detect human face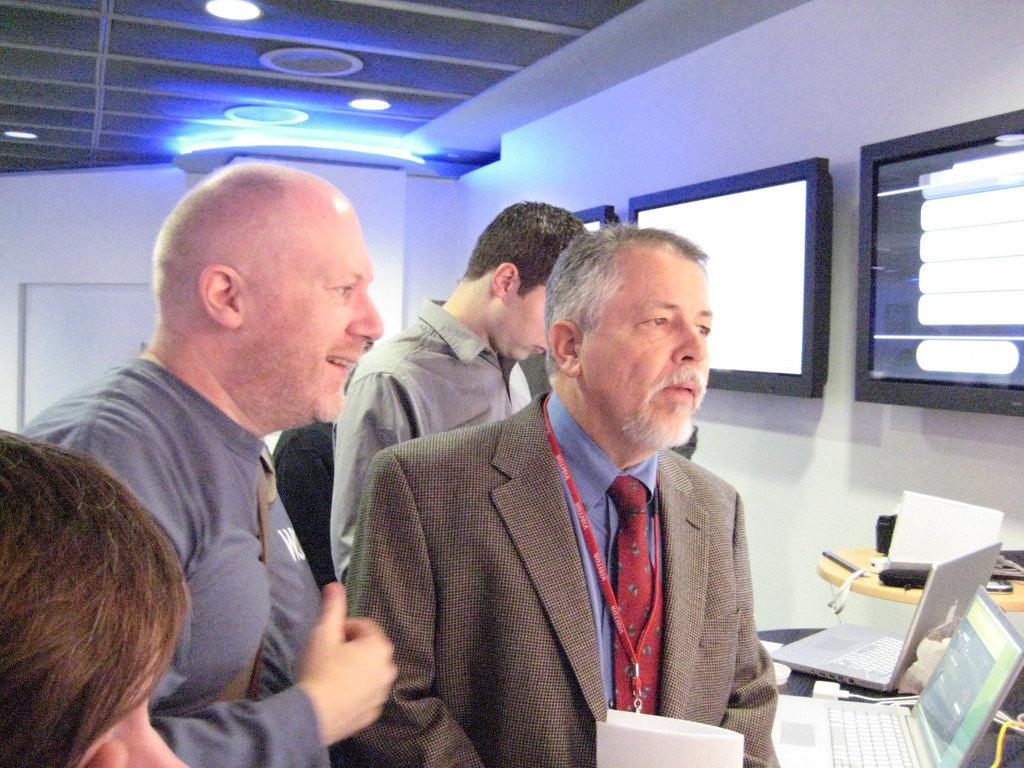
{"left": 489, "top": 289, "right": 550, "bottom": 365}
